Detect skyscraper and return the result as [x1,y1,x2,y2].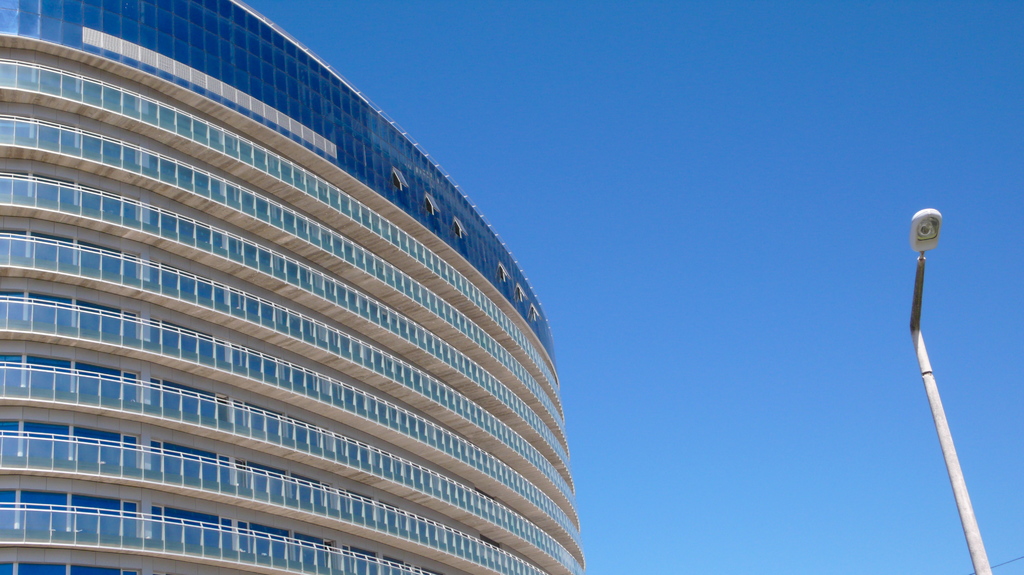
[0,0,603,574].
